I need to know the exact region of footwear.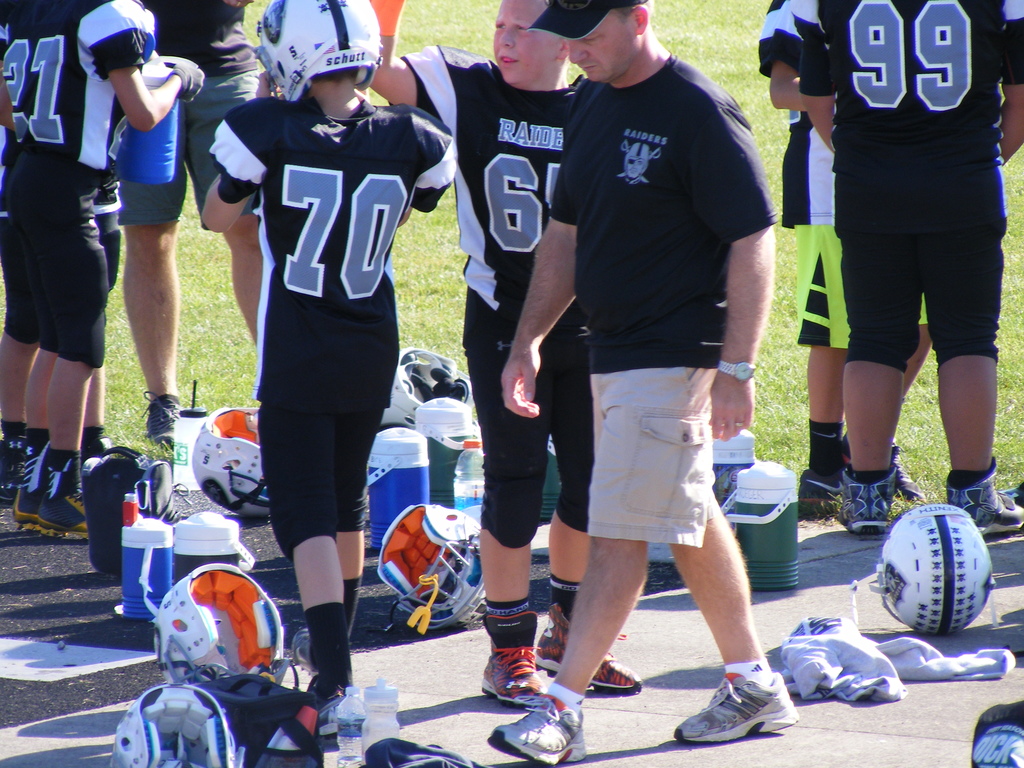
Region: 17 448 46 500.
